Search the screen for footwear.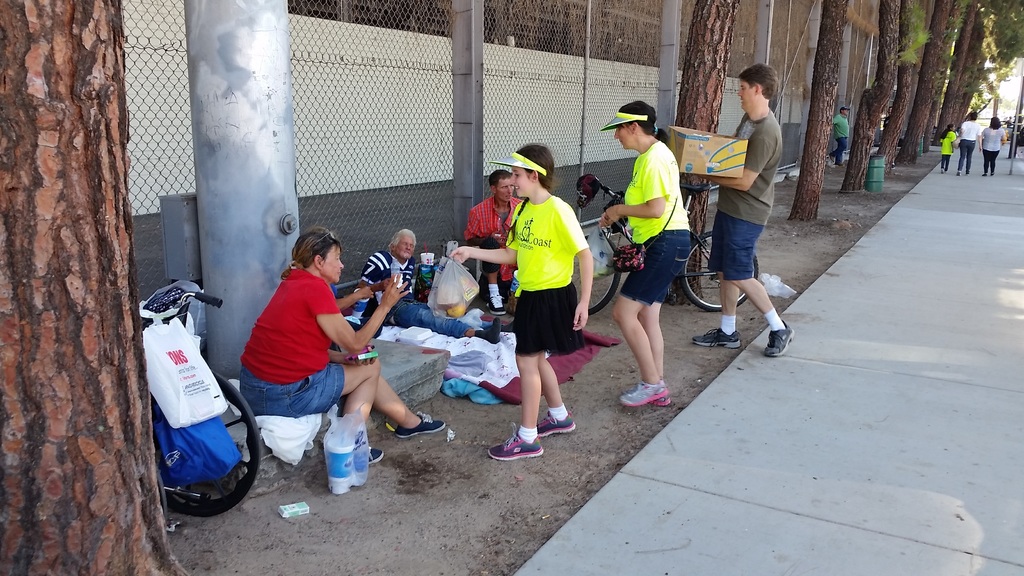
Found at l=394, t=410, r=447, b=436.
